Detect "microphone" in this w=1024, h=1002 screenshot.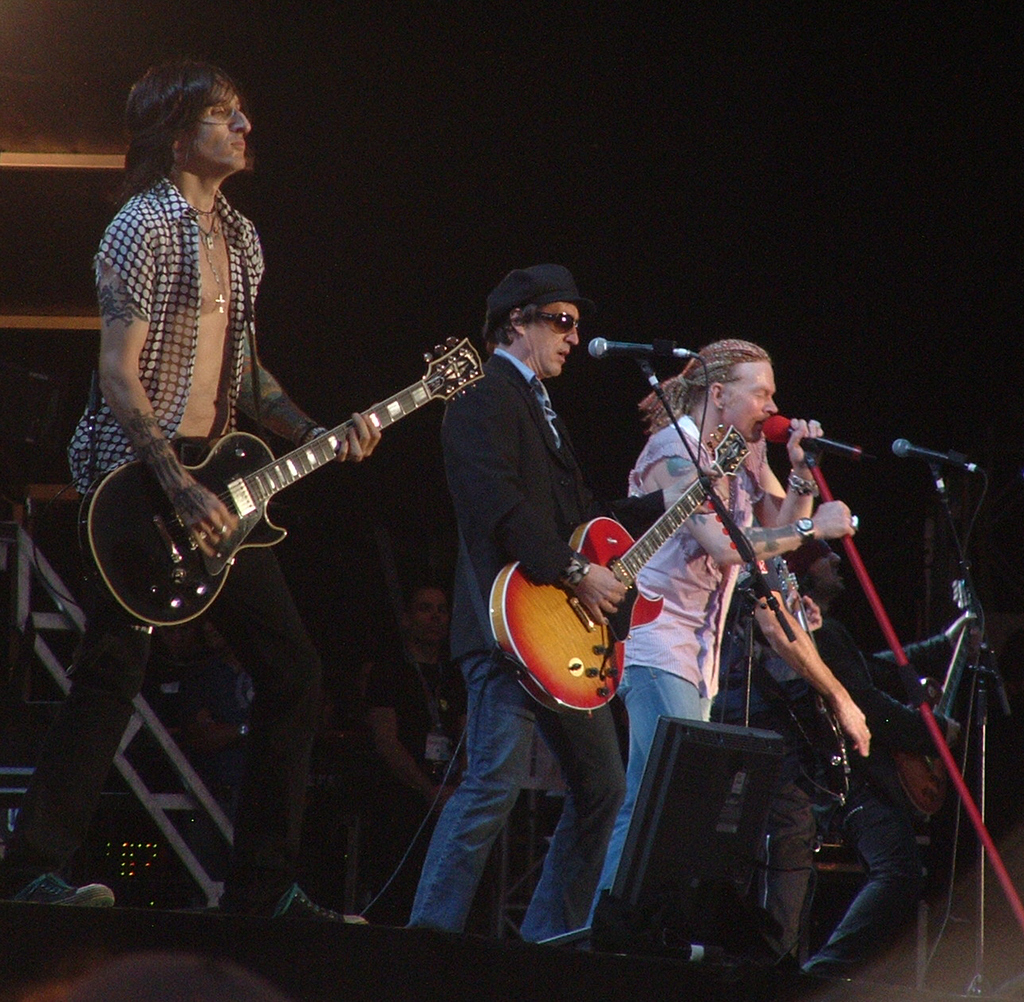
Detection: Rect(584, 333, 692, 366).
